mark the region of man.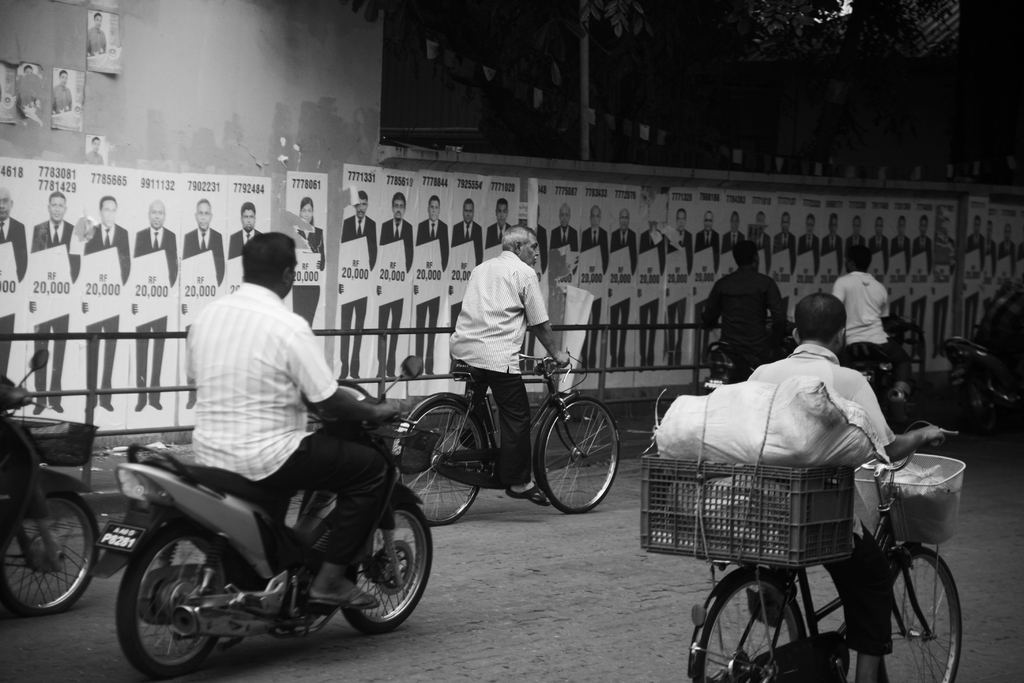
Region: bbox=[80, 194, 131, 412].
